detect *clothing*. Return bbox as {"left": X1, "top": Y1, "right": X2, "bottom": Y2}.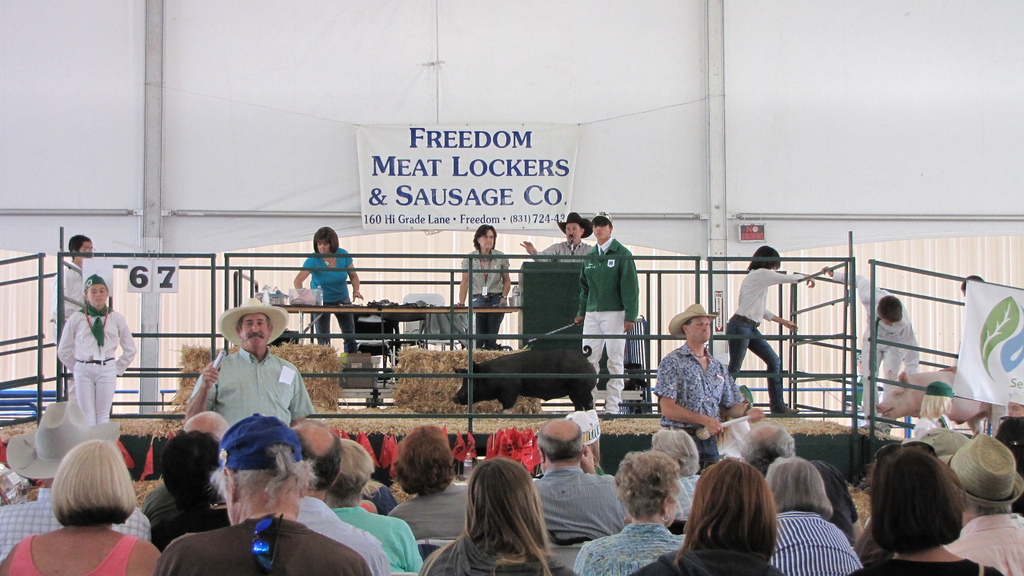
{"left": 547, "top": 229, "right": 598, "bottom": 283}.
